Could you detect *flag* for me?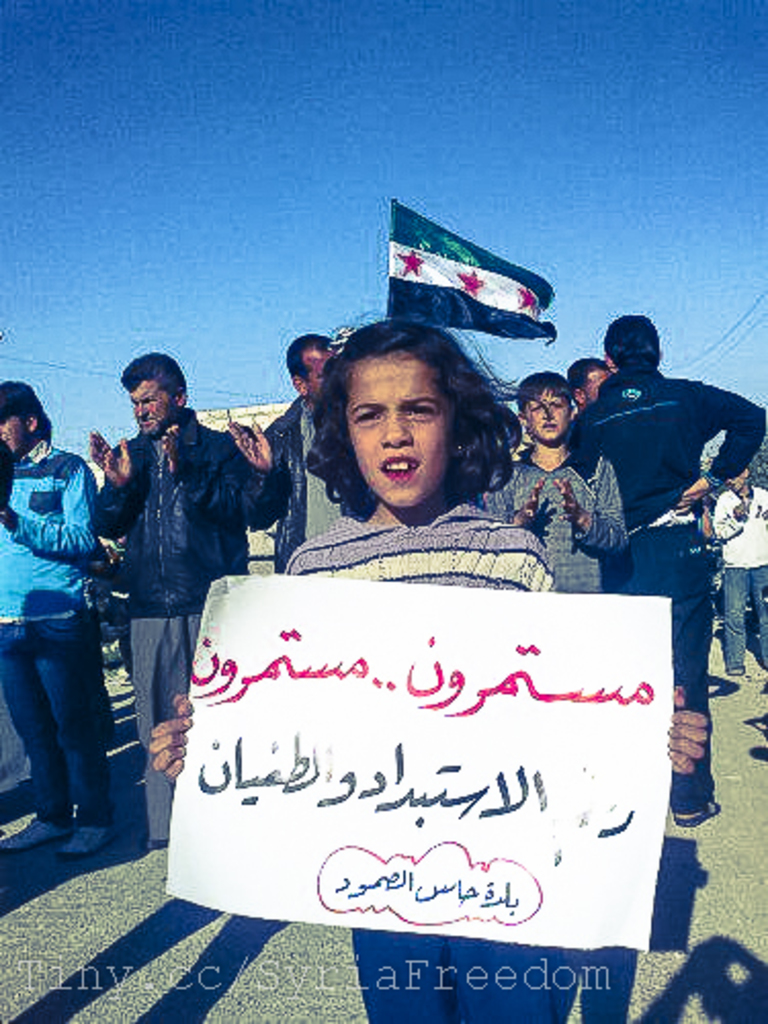
Detection result: {"left": 369, "top": 182, "right": 555, "bottom": 348}.
